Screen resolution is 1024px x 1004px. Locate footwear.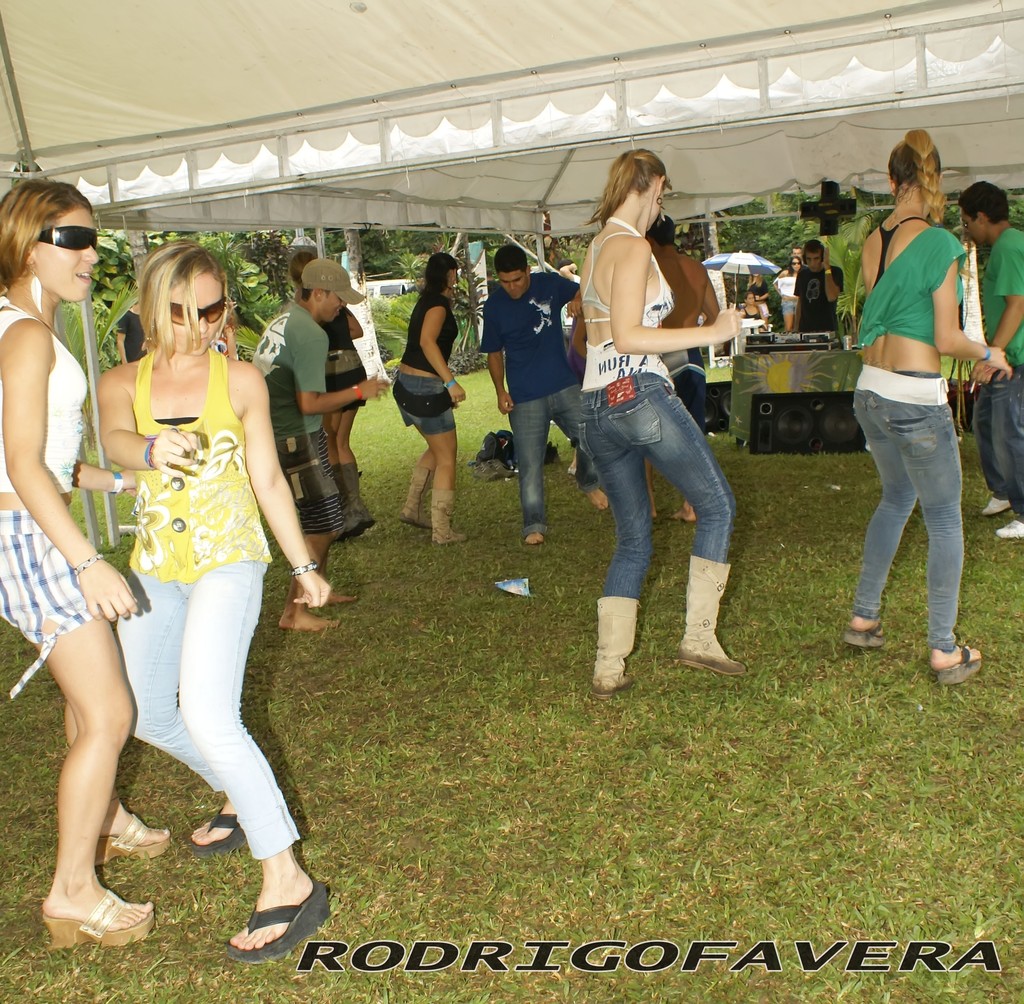
l=48, t=888, r=154, b=948.
